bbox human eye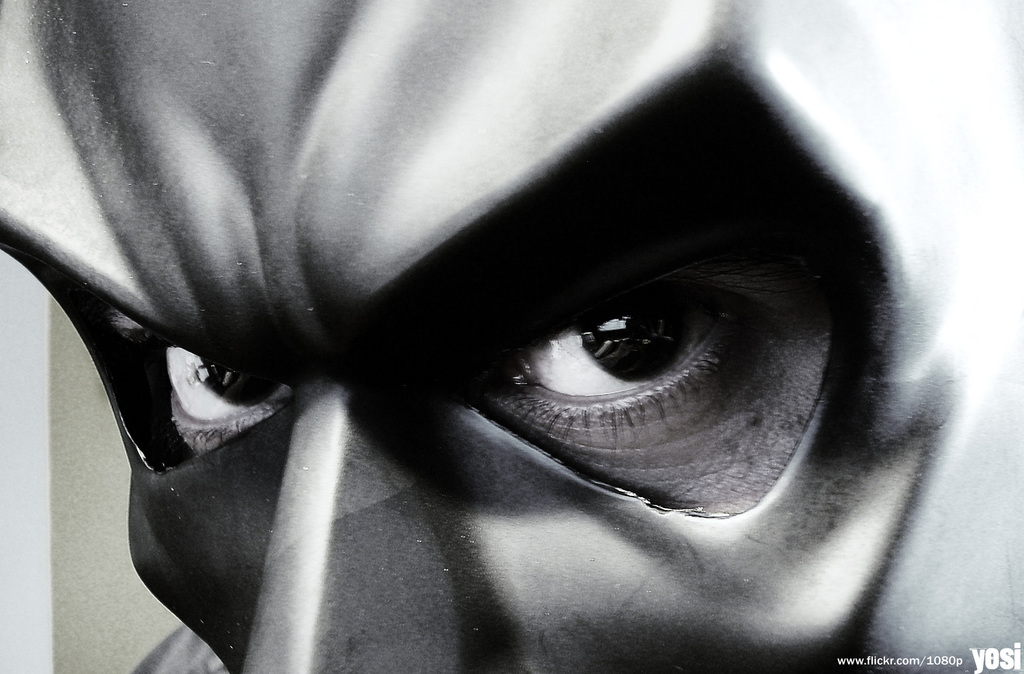
<region>477, 261, 780, 452</region>
